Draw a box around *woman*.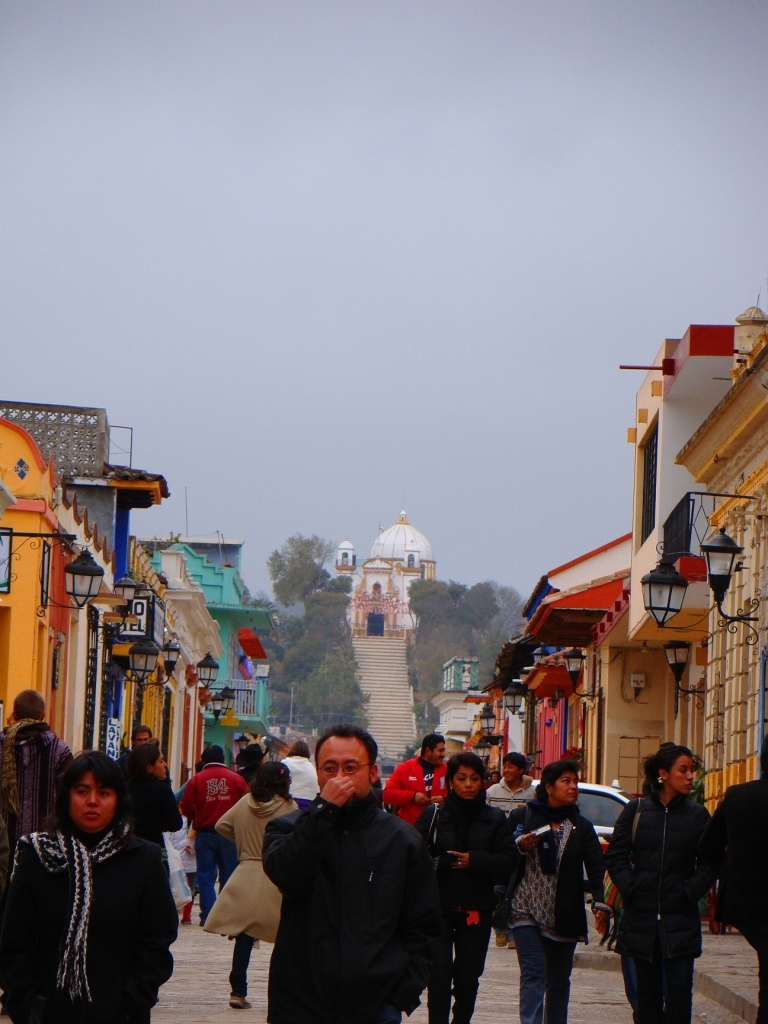
bbox=(498, 758, 612, 1023).
